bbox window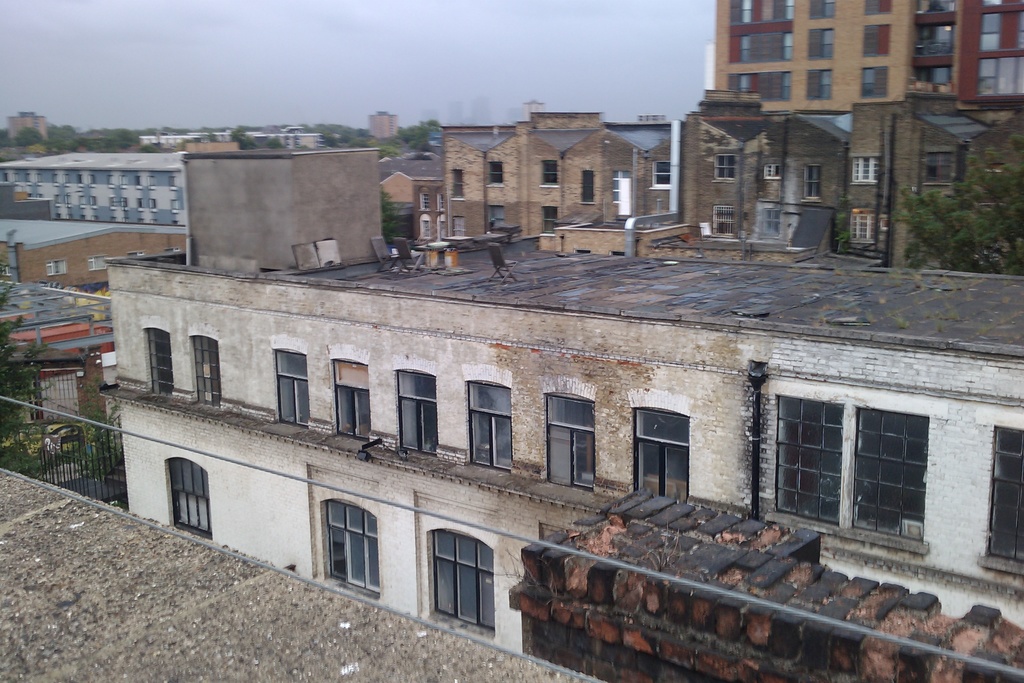
[849, 212, 876, 242]
